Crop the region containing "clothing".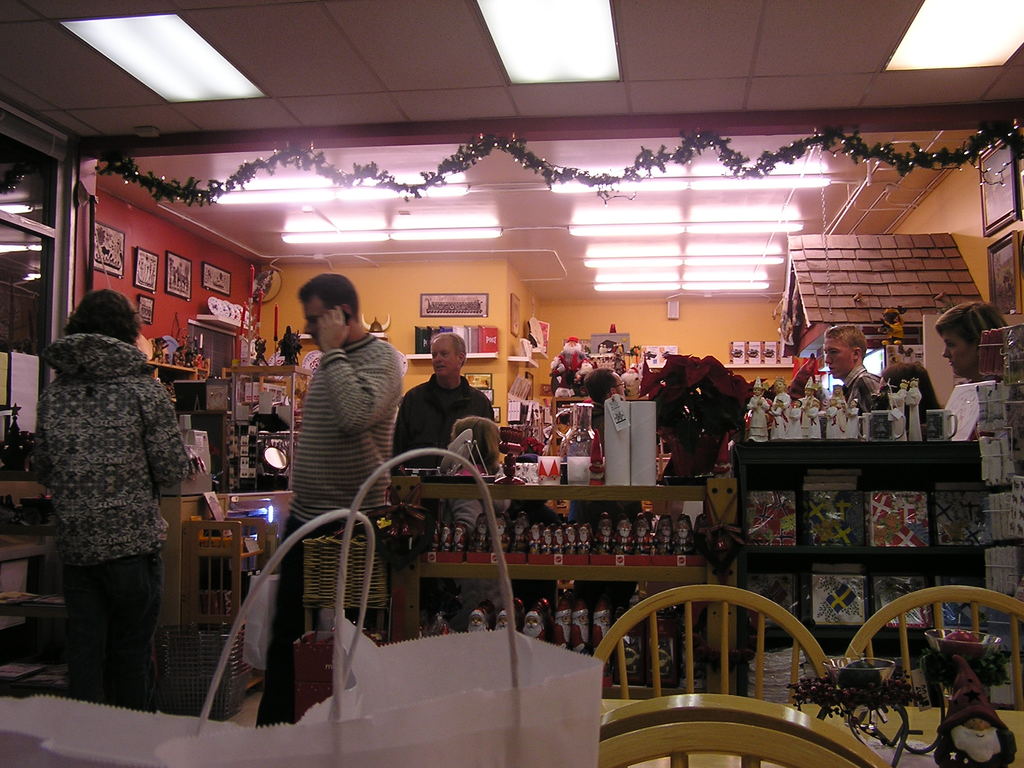
Crop region: box=[393, 376, 497, 474].
